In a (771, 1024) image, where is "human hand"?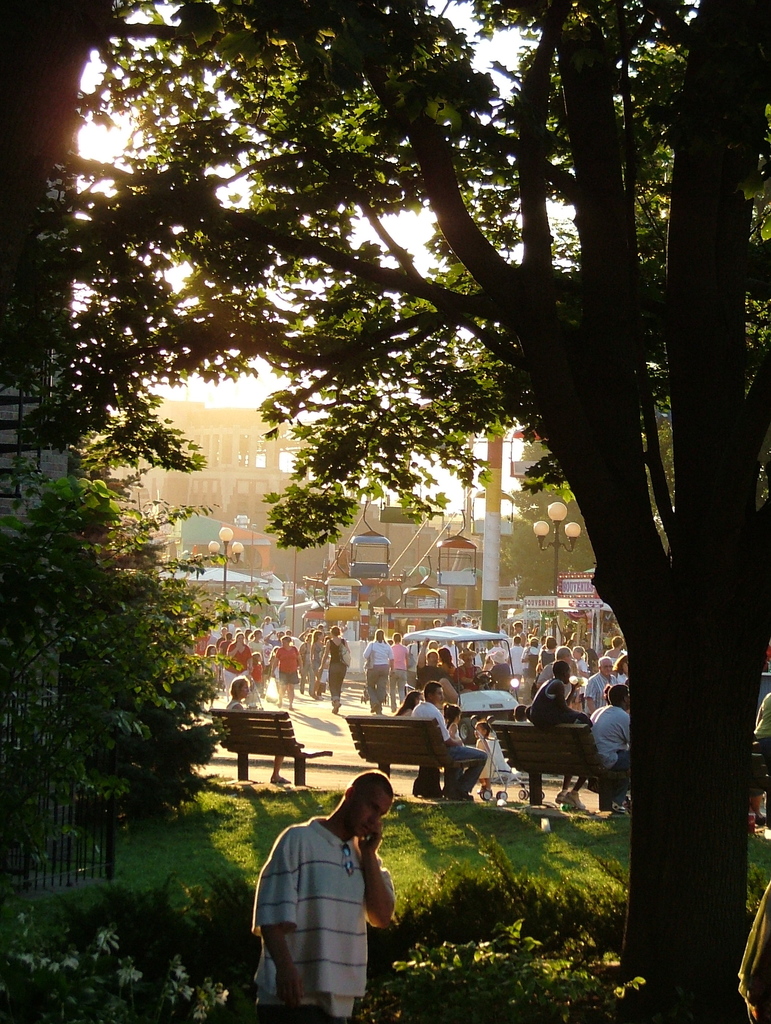
bbox(359, 827, 384, 853).
